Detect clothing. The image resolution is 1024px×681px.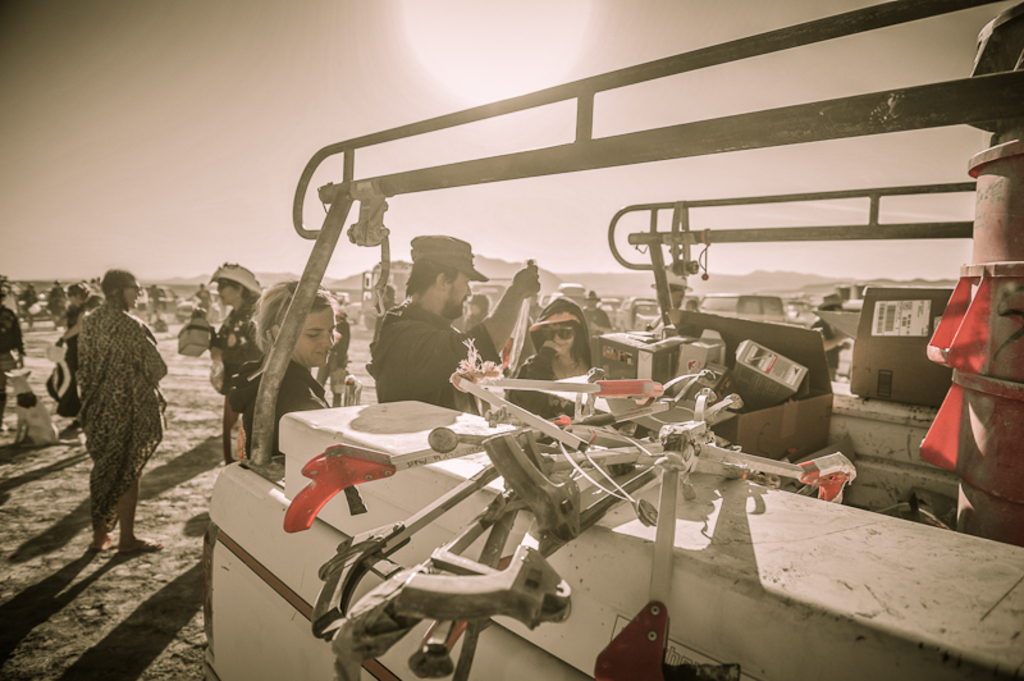
{"x1": 55, "y1": 259, "x2": 163, "y2": 558}.
